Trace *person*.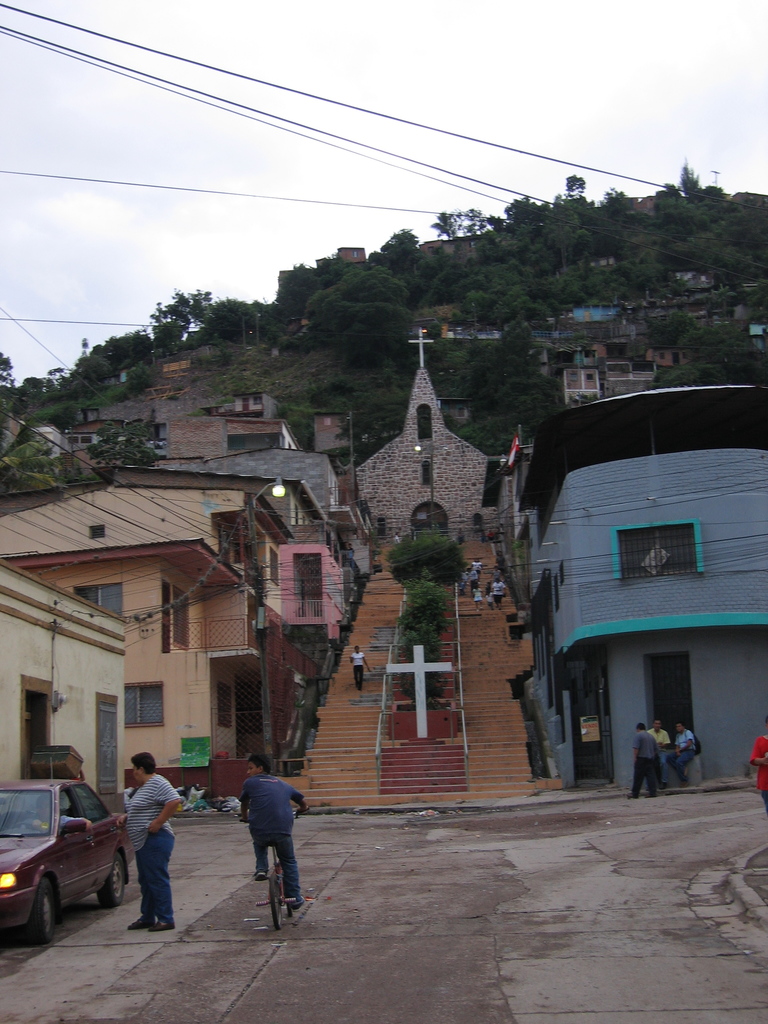
Traced to box(749, 719, 767, 805).
